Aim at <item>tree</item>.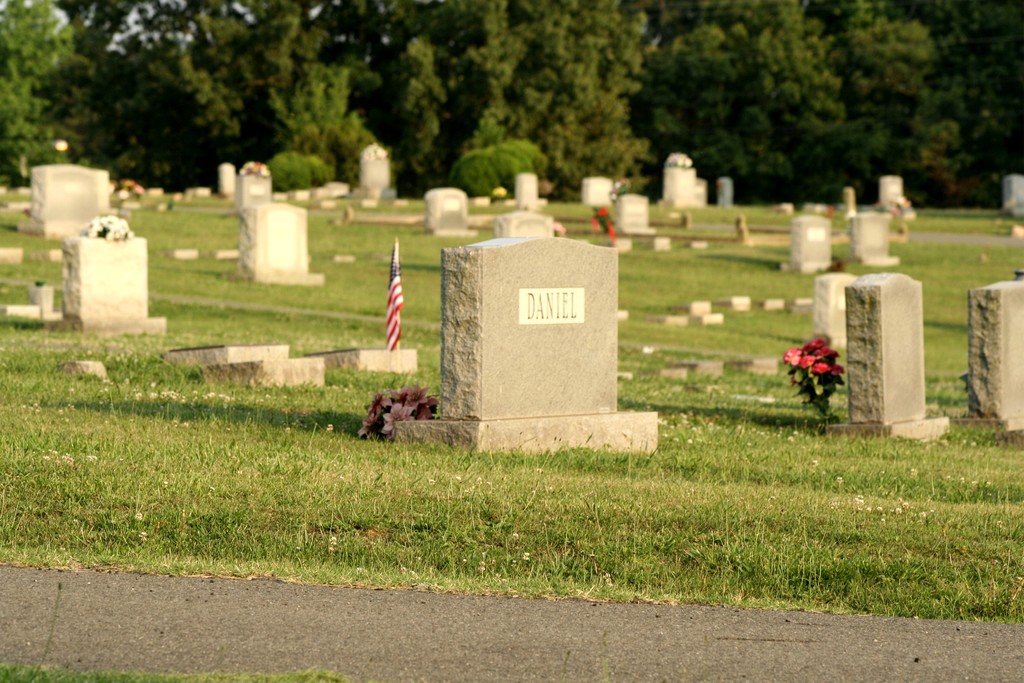
Aimed at [0, 0, 86, 188].
